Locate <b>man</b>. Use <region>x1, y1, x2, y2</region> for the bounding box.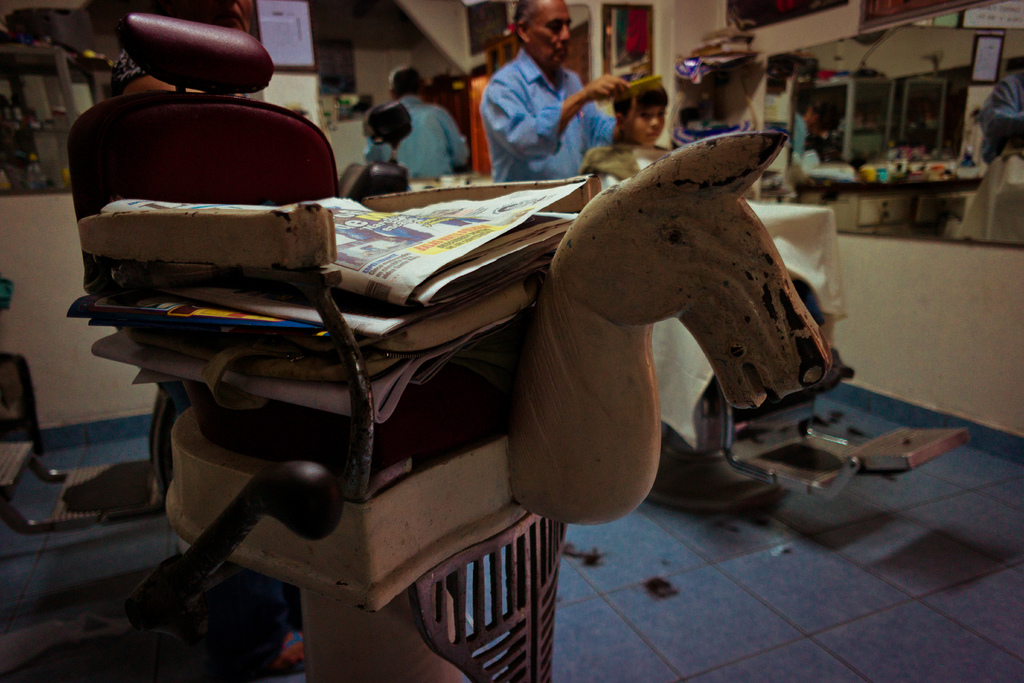
<region>467, 35, 612, 163</region>.
